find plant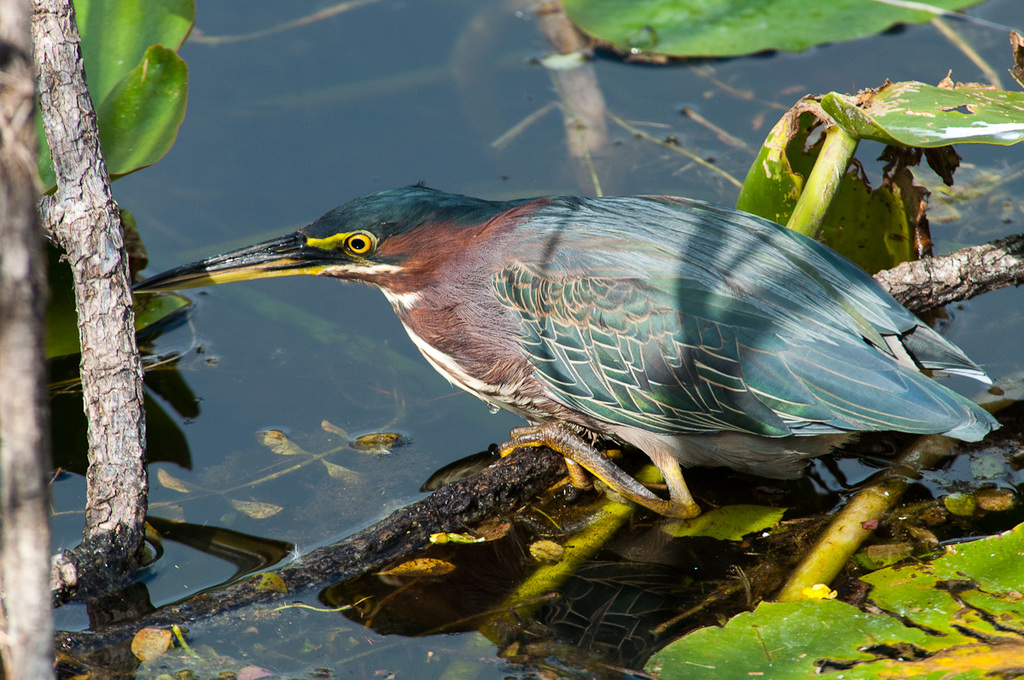
(left=0, top=0, right=62, bottom=679)
